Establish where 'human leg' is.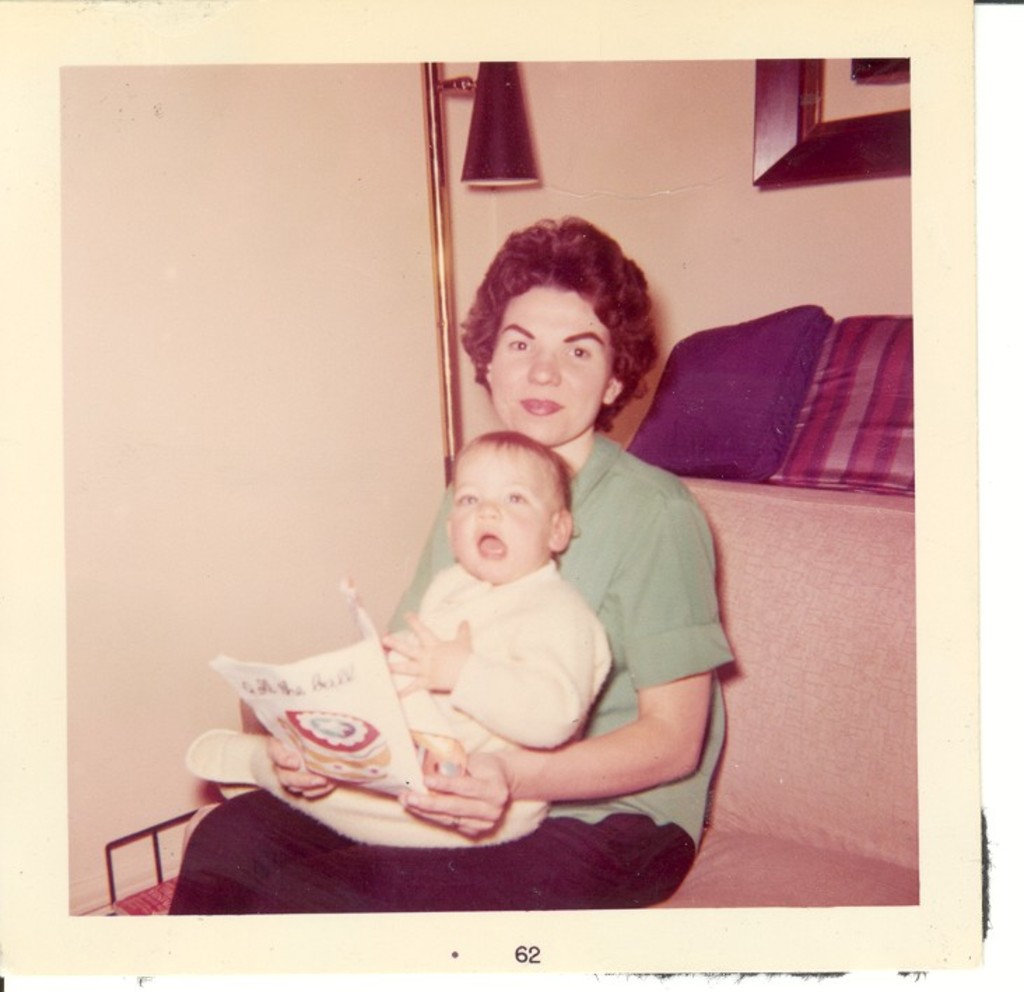
Established at {"x1": 159, "y1": 795, "x2": 694, "y2": 915}.
